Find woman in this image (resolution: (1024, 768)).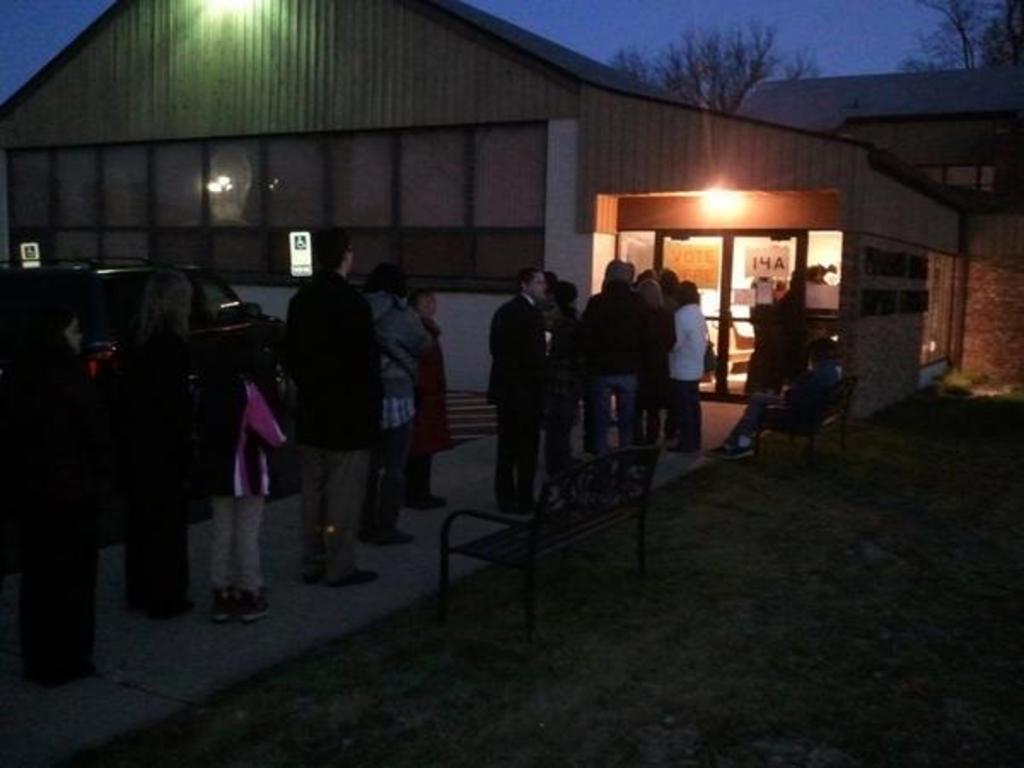
left=666, top=282, right=710, bottom=451.
